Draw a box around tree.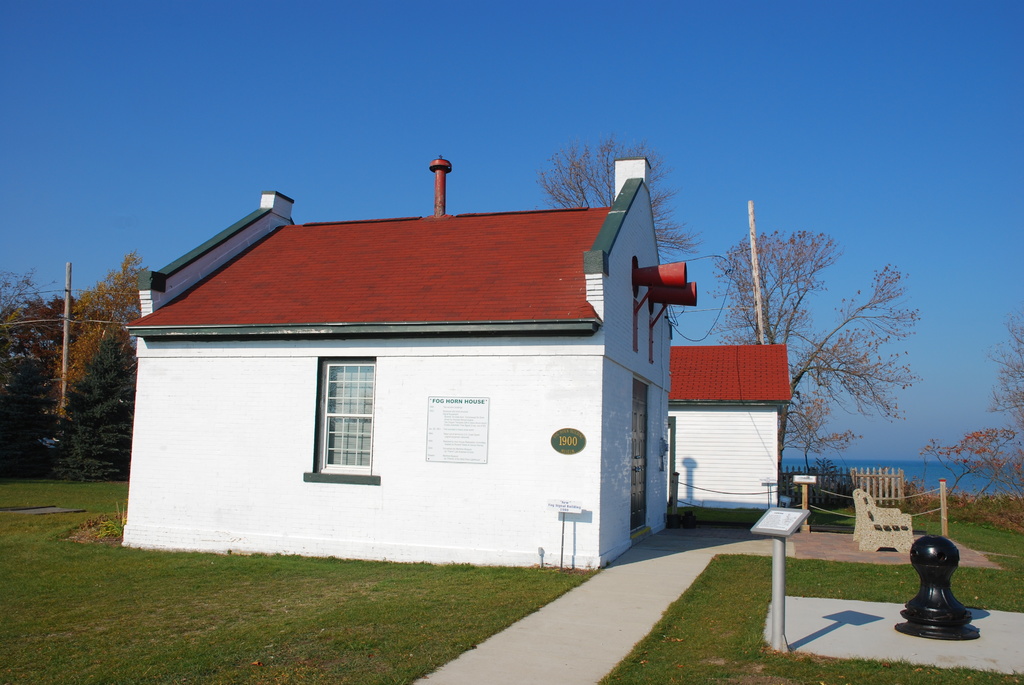
(532, 133, 703, 262).
